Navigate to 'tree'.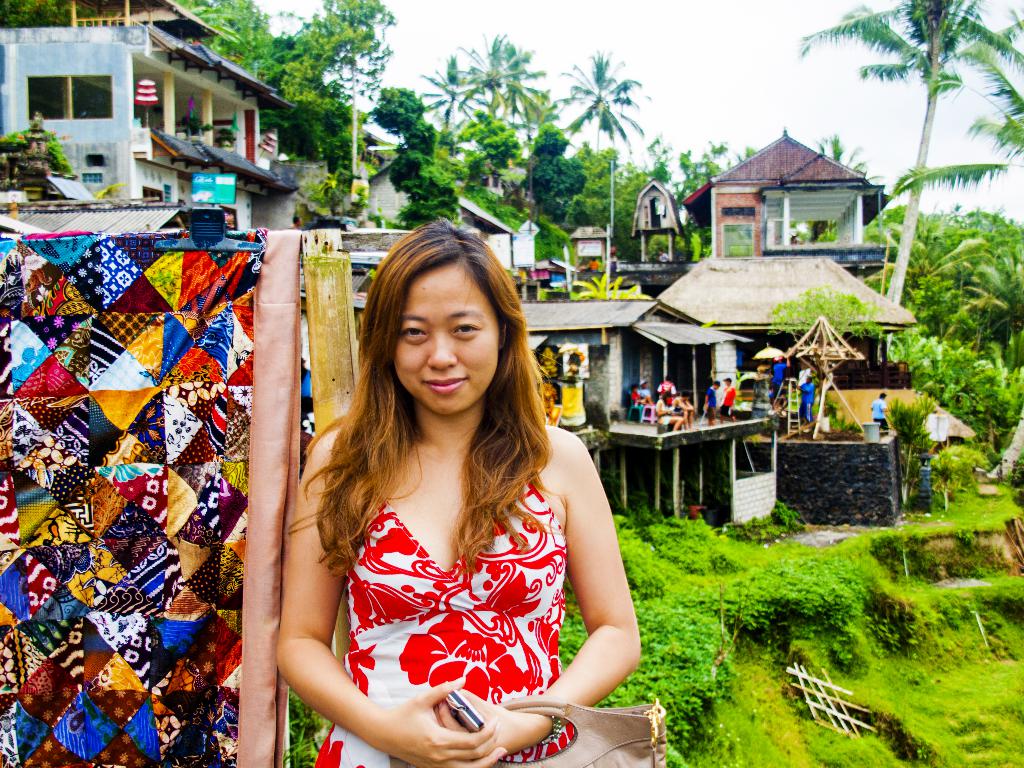
Navigation target: bbox(524, 118, 585, 232).
